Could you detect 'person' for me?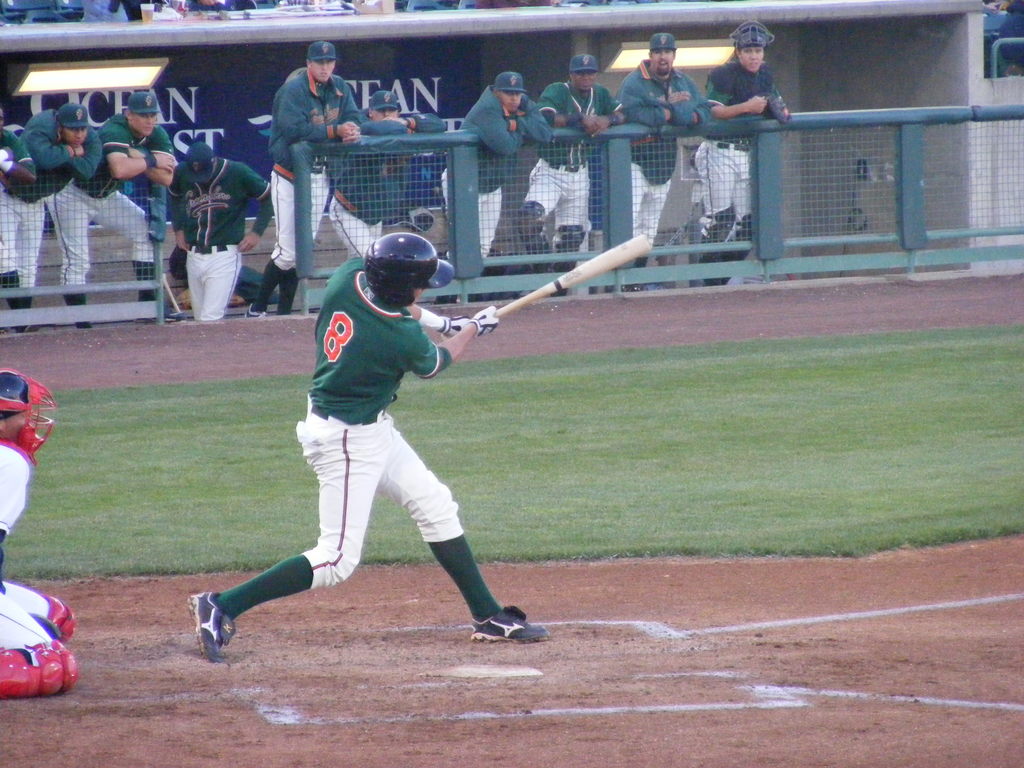
Detection result: rect(169, 140, 277, 321).
